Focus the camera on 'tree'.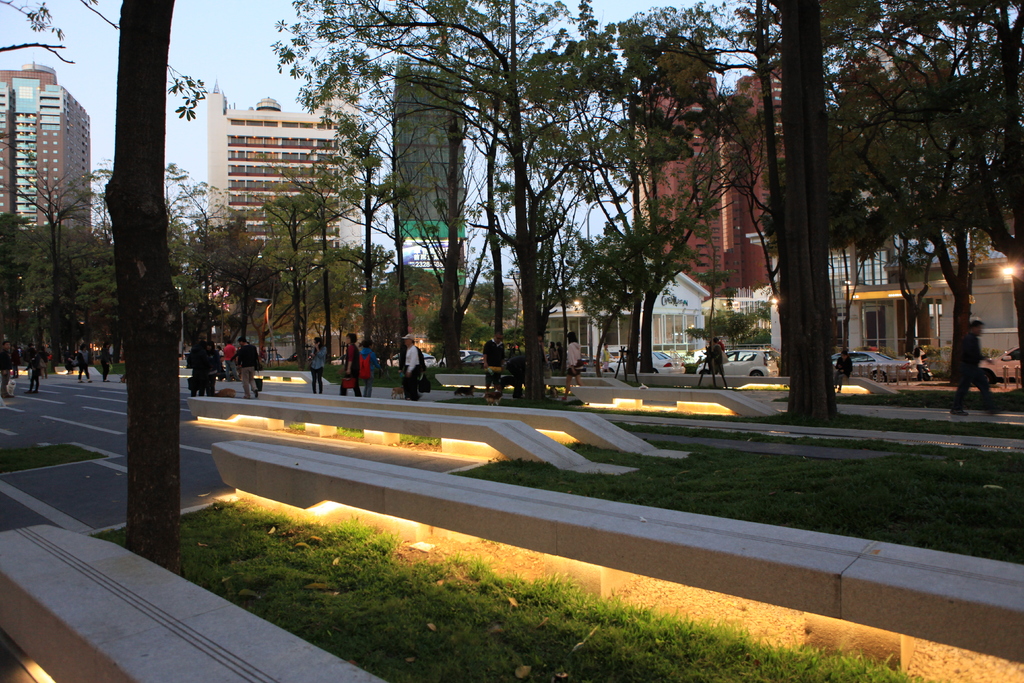
Focus region: [left=569, top=176, right=715, bottom=373].
